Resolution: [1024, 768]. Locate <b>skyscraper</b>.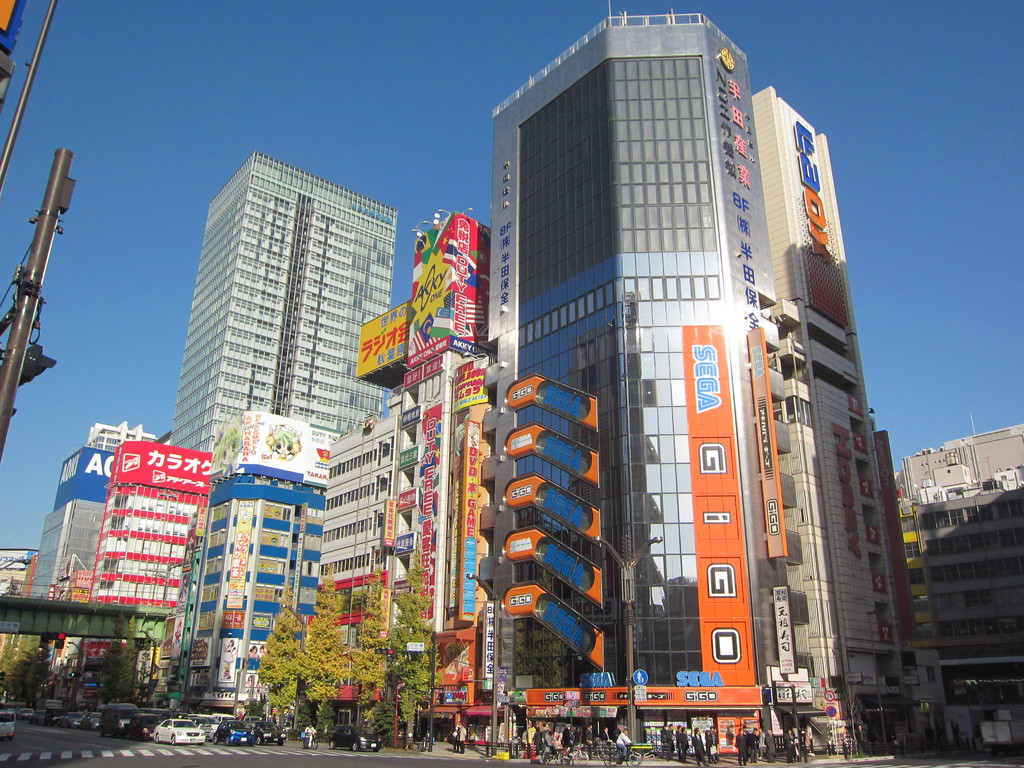
l=472, t=27, r=888, b=719.
